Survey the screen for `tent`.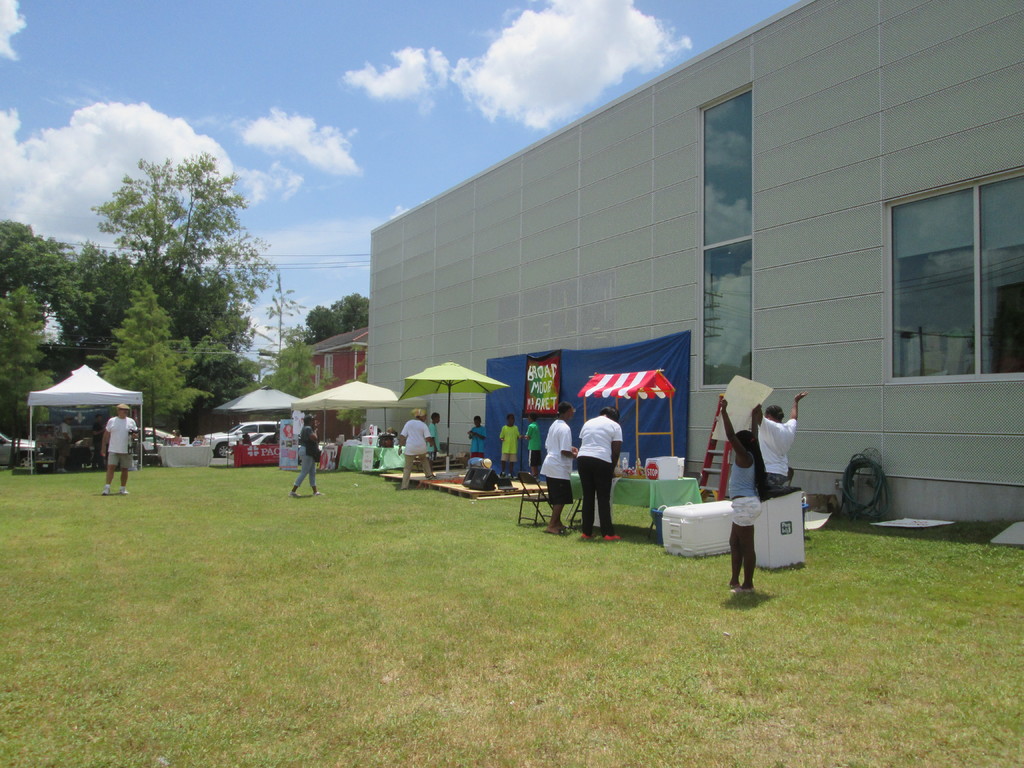
Survey found: detection(19, 350, 143, 467).
